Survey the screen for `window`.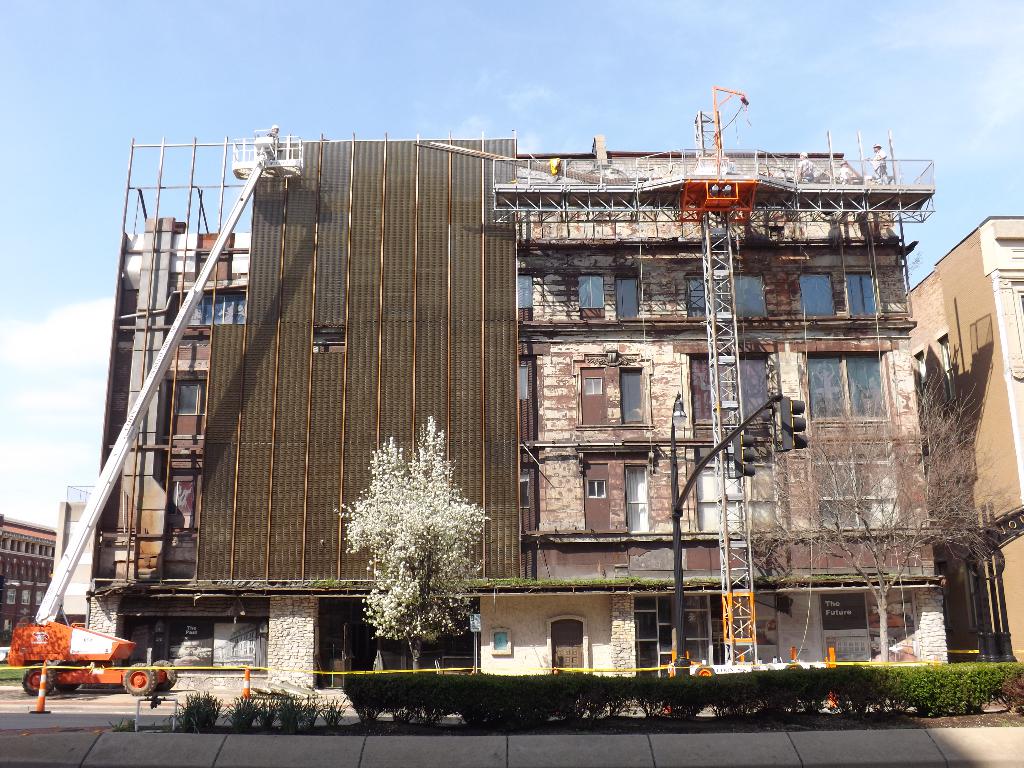
Survey found: BBox(518, 273, 534, 312).
